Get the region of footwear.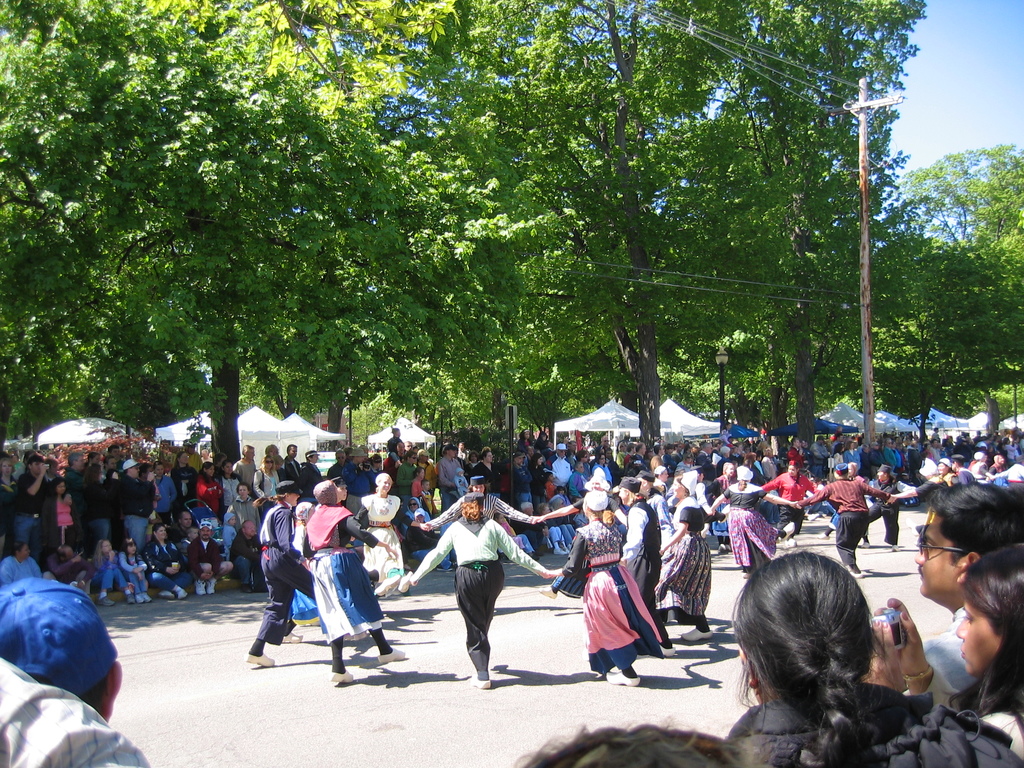
<region>191, 580, 206, 596</region>.
